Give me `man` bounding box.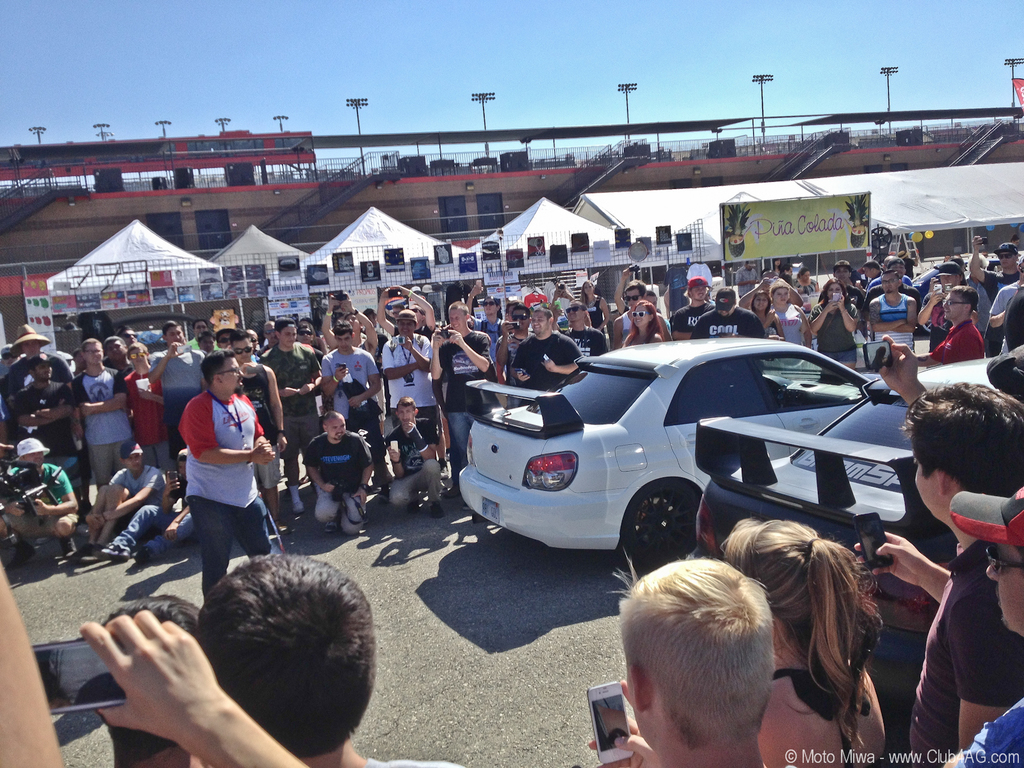
[left=918, top=262, right=981, bottom=349].
